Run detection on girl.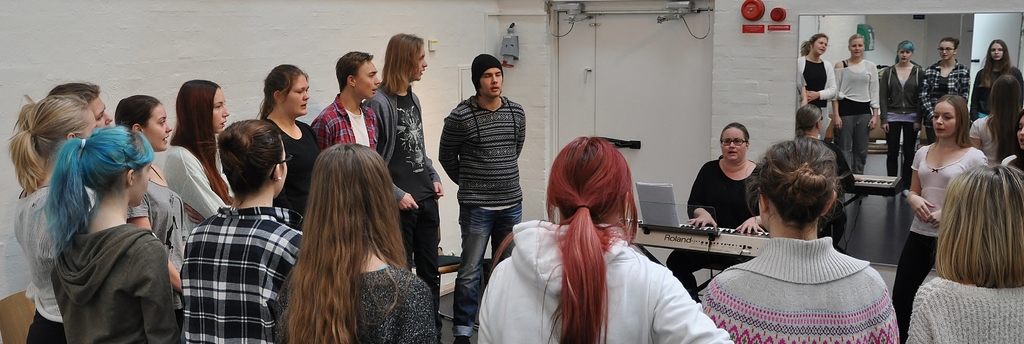
Result: (908,169,1023,343).
